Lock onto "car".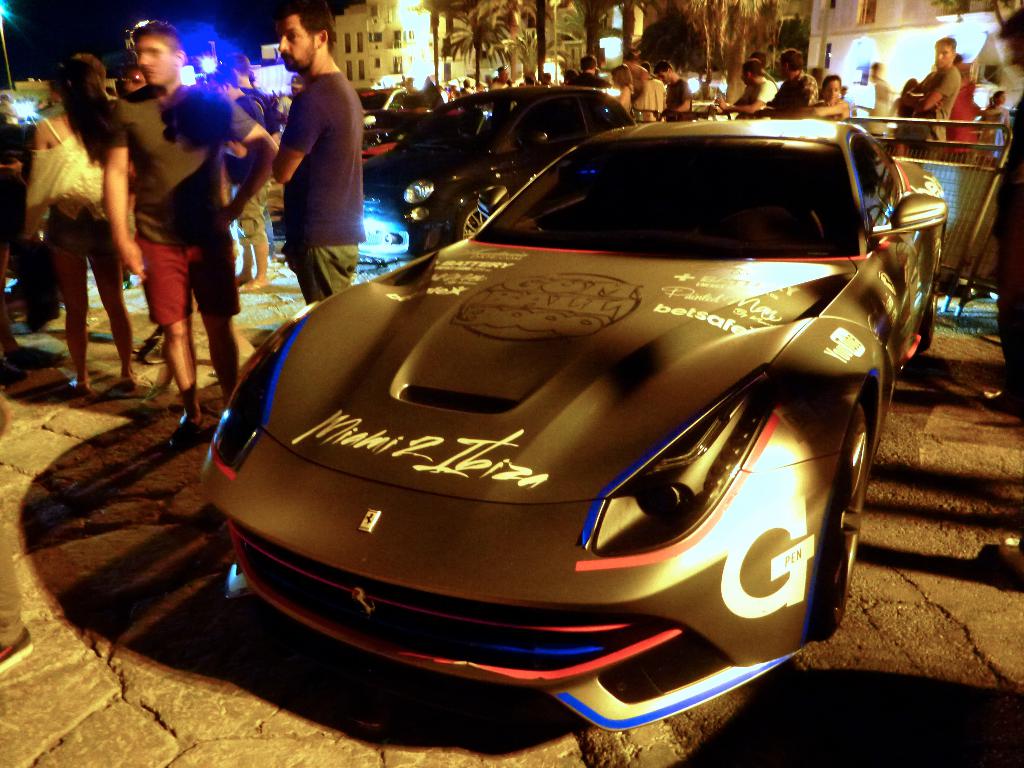
Locked: pyautogui.locateOnScreen(193, 114, 913, 721).
